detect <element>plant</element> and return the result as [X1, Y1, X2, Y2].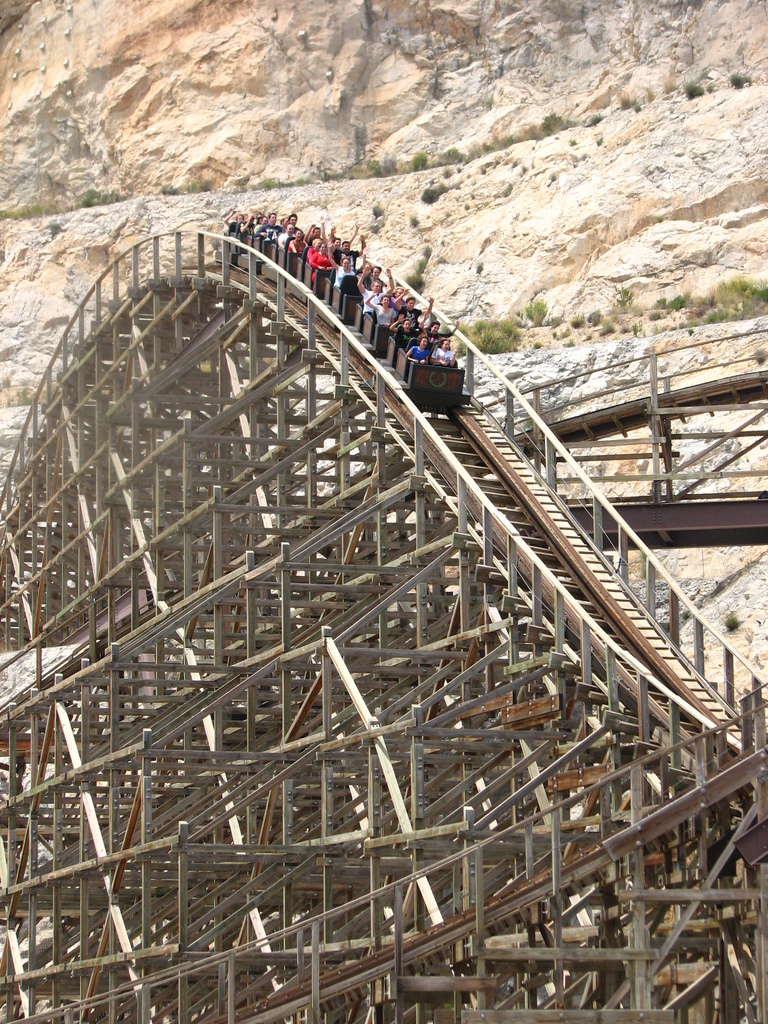
[46, 216, 65, 239].
